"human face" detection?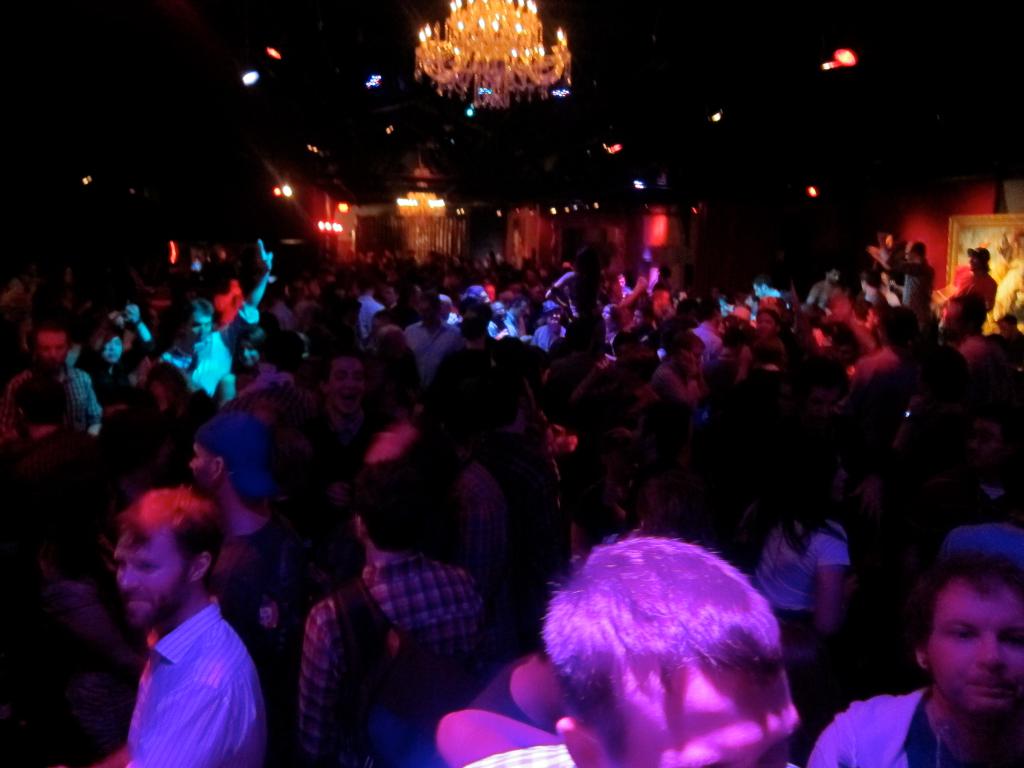
x1=931 y1=581 x2=1023 y2=707
